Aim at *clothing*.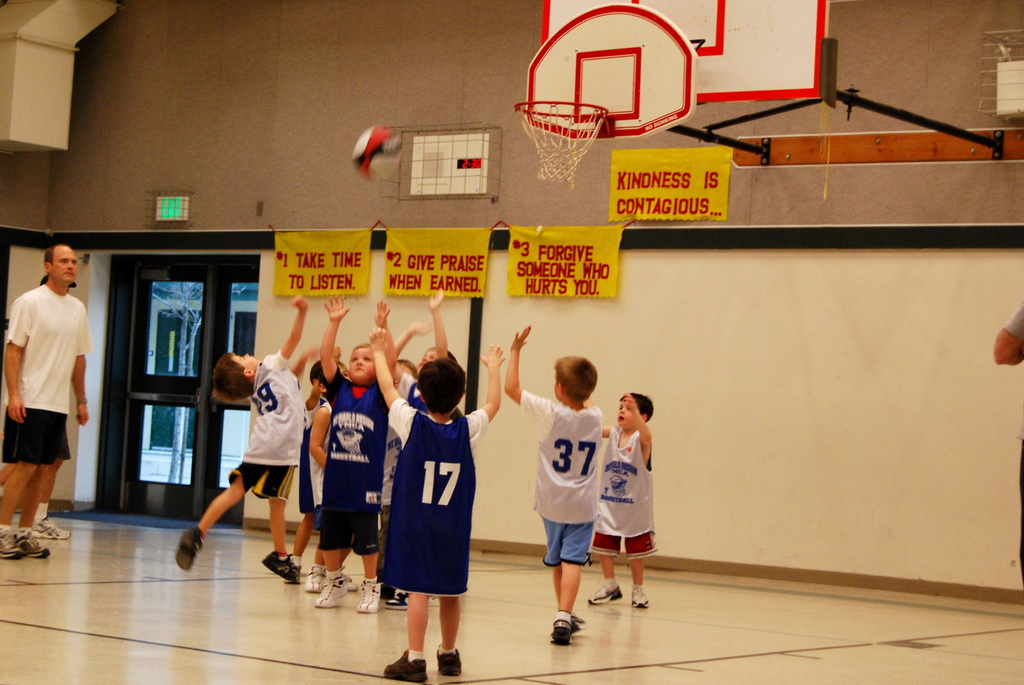
Aimed at Rect(396, 371, 466, 419).
